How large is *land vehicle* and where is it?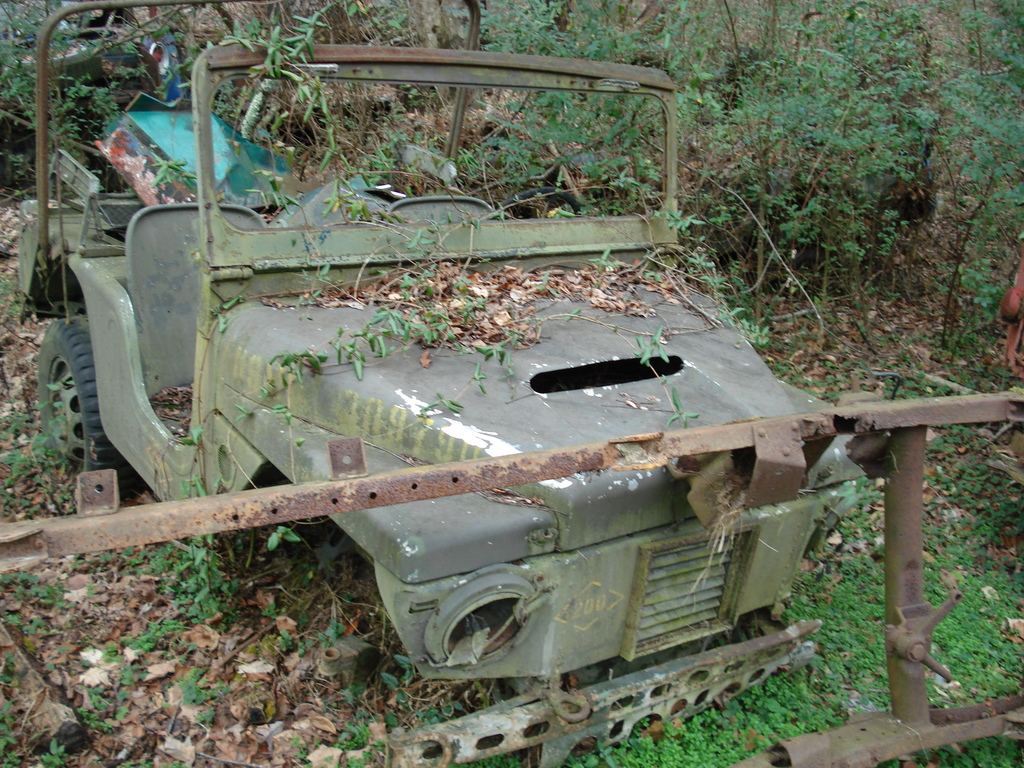
Bounding box: (x1=10, y1=0, x2=872, y2=767).
